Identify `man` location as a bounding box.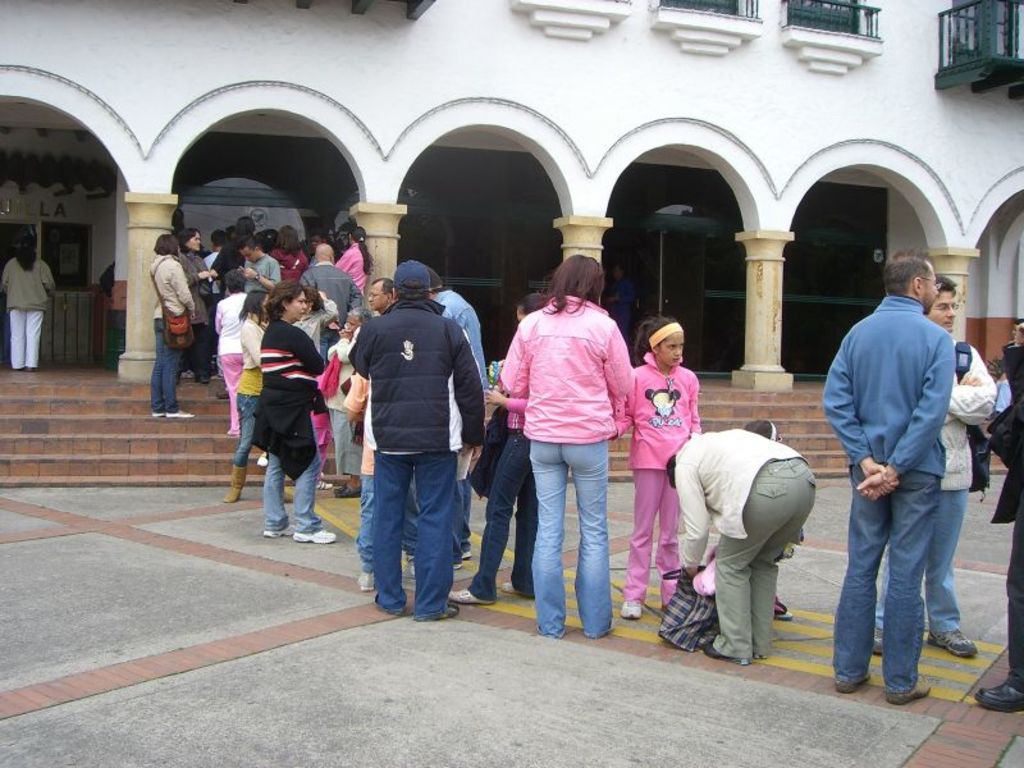
[991, 370, 1019, 447].
